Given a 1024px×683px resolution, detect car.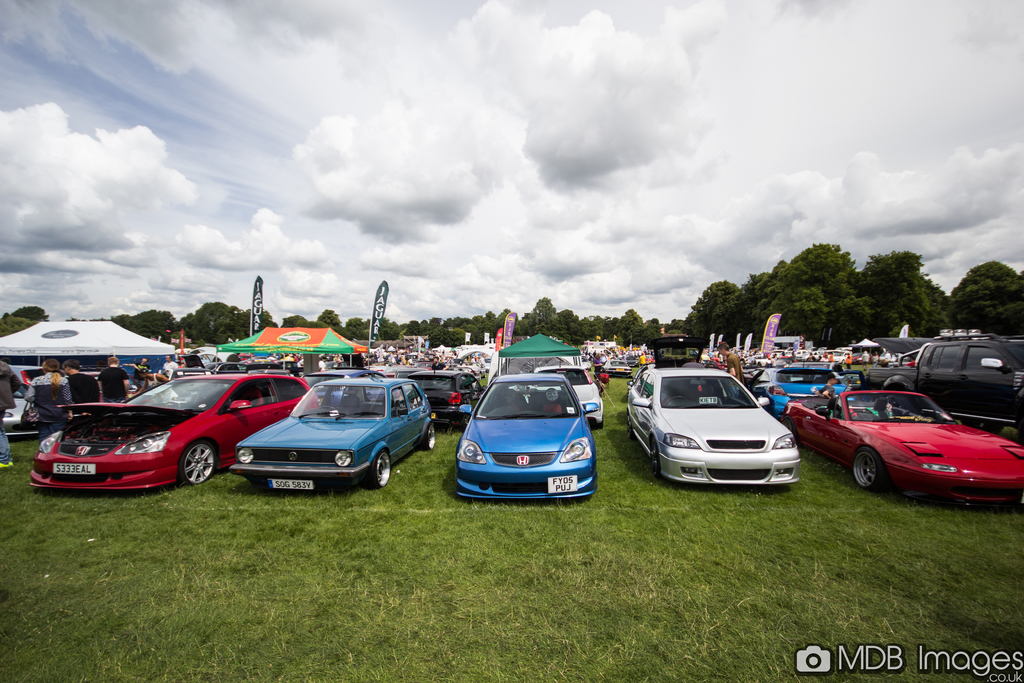
box=[237, 369, 425, 488].
